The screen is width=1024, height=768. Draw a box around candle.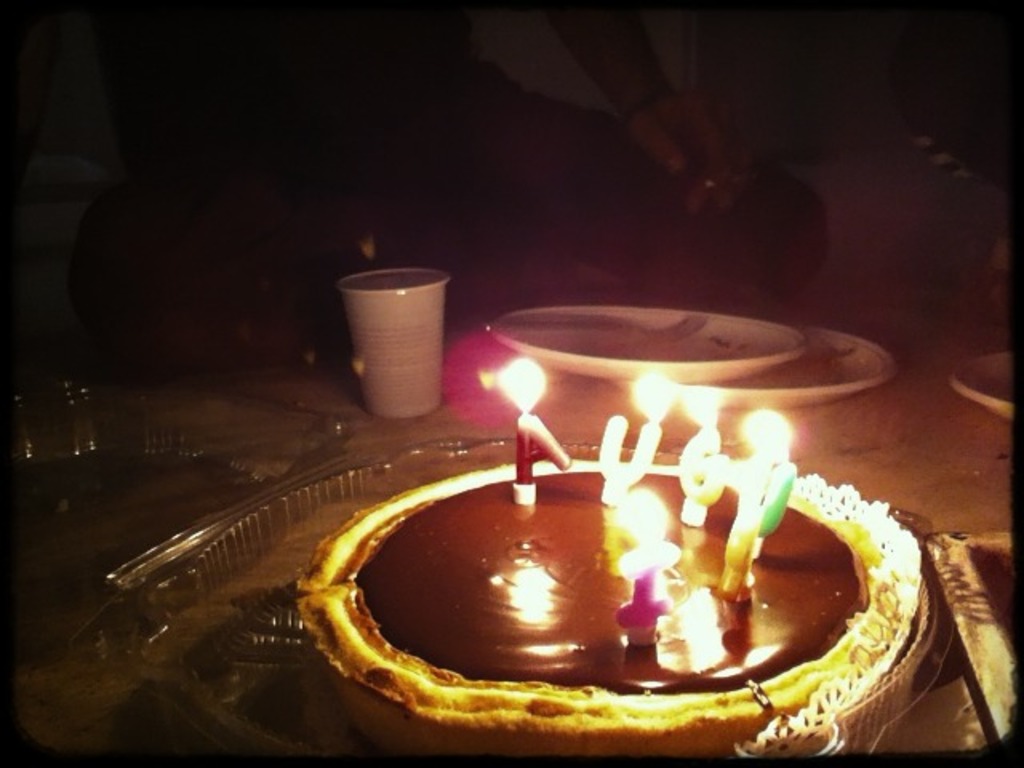
rect(498, 357, 566, 478).
